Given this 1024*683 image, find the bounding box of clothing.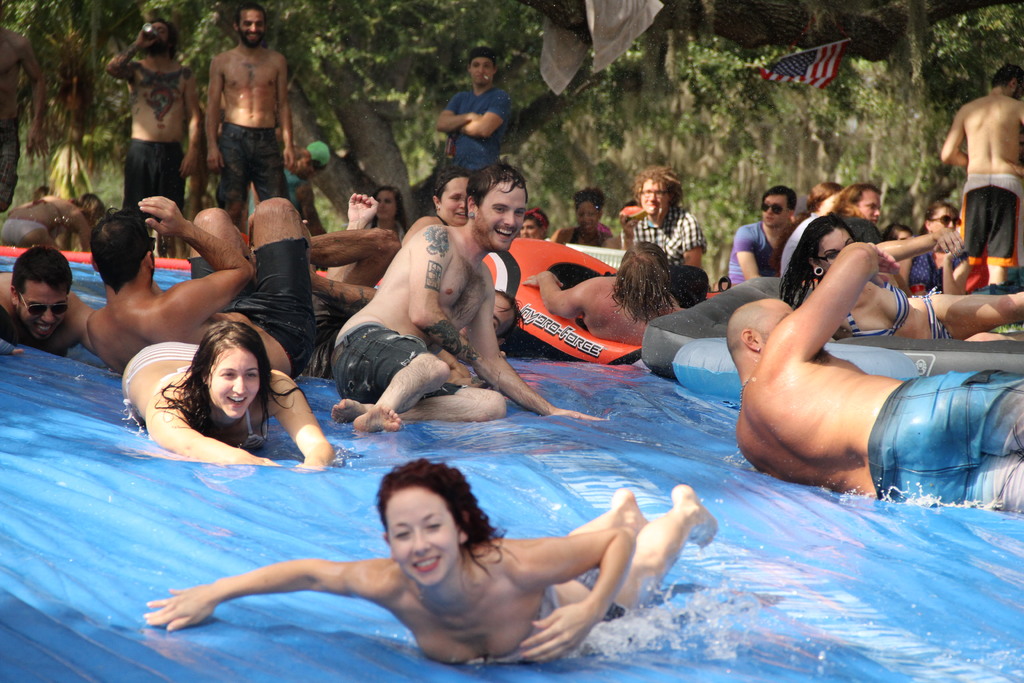
region(465, 586, 560, 668).
